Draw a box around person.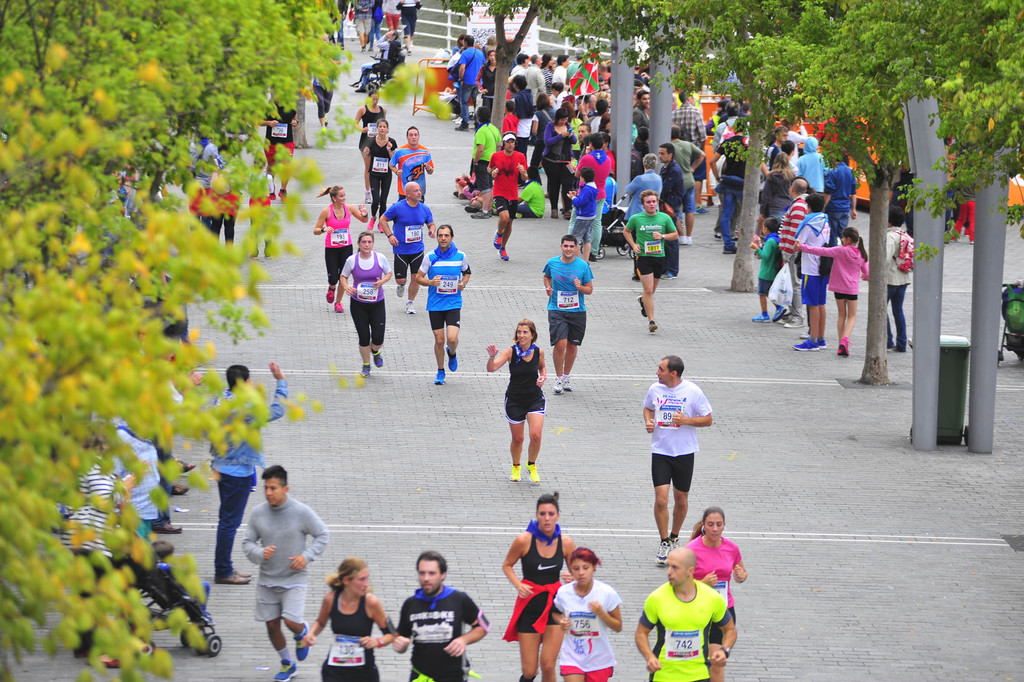
<region>588, 99, 612, 134</region>.
